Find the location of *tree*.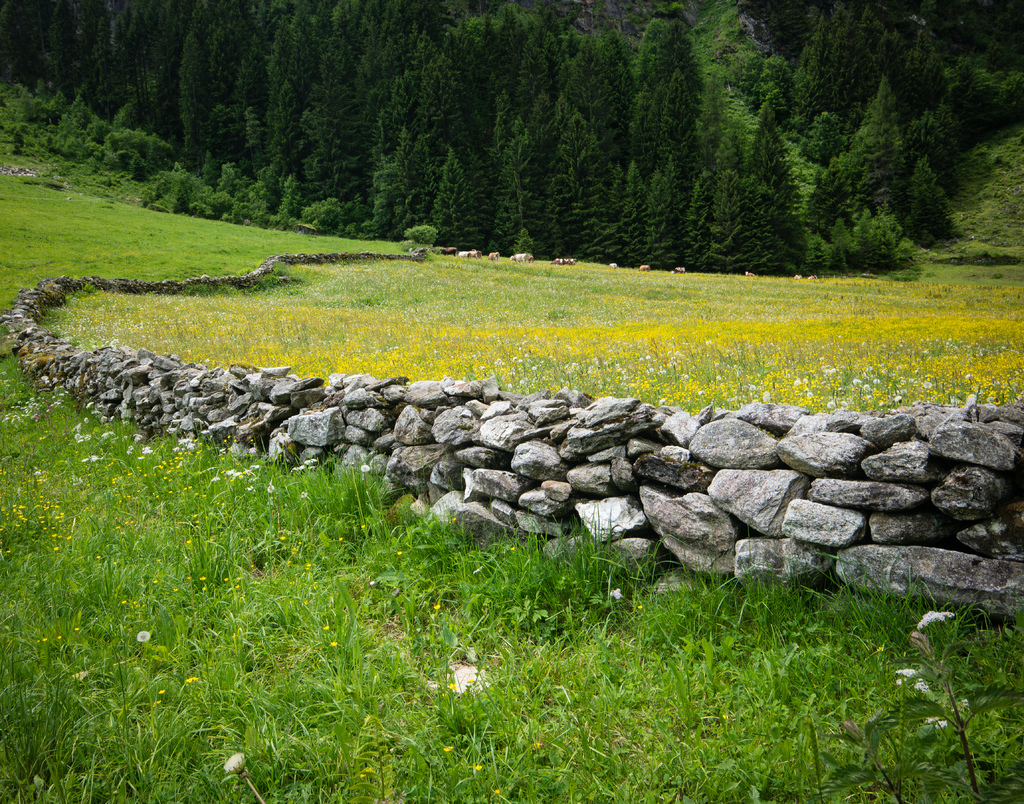
Location: [631,62,660,189].
